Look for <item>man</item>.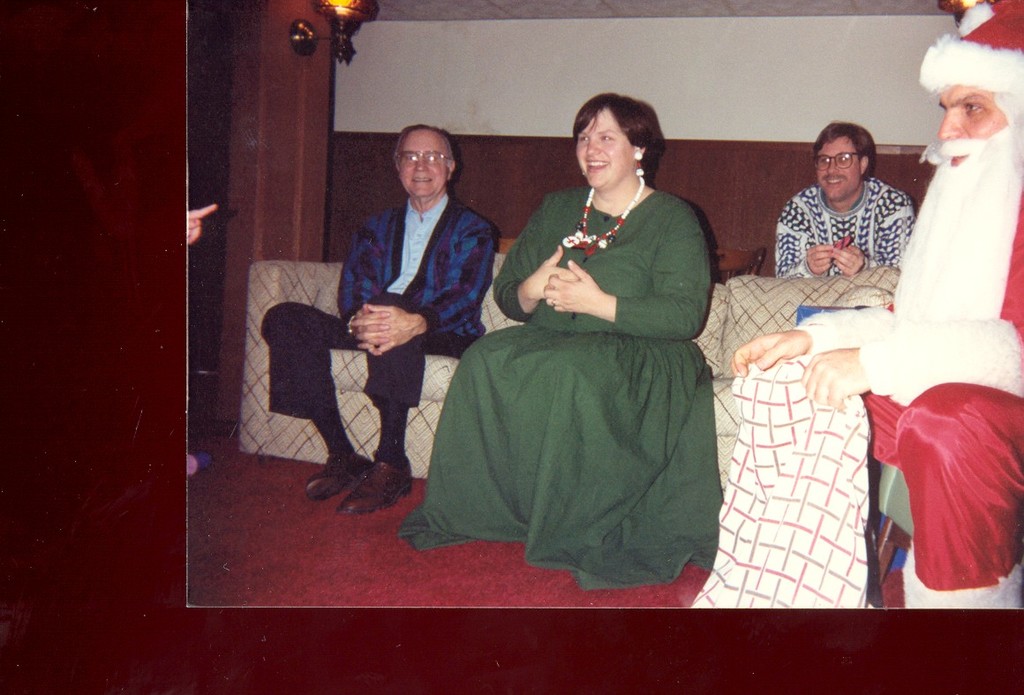
Found: [left=294, top=111, right=503, bottom=502].
